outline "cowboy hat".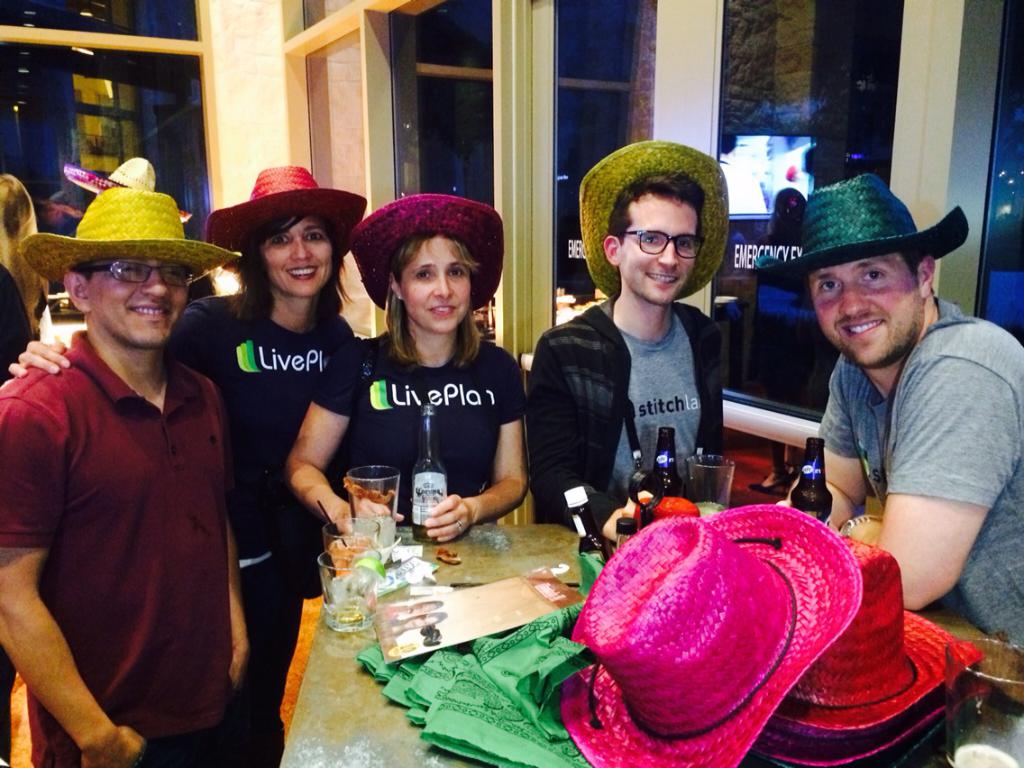
Outline: (206,163,366,255).
